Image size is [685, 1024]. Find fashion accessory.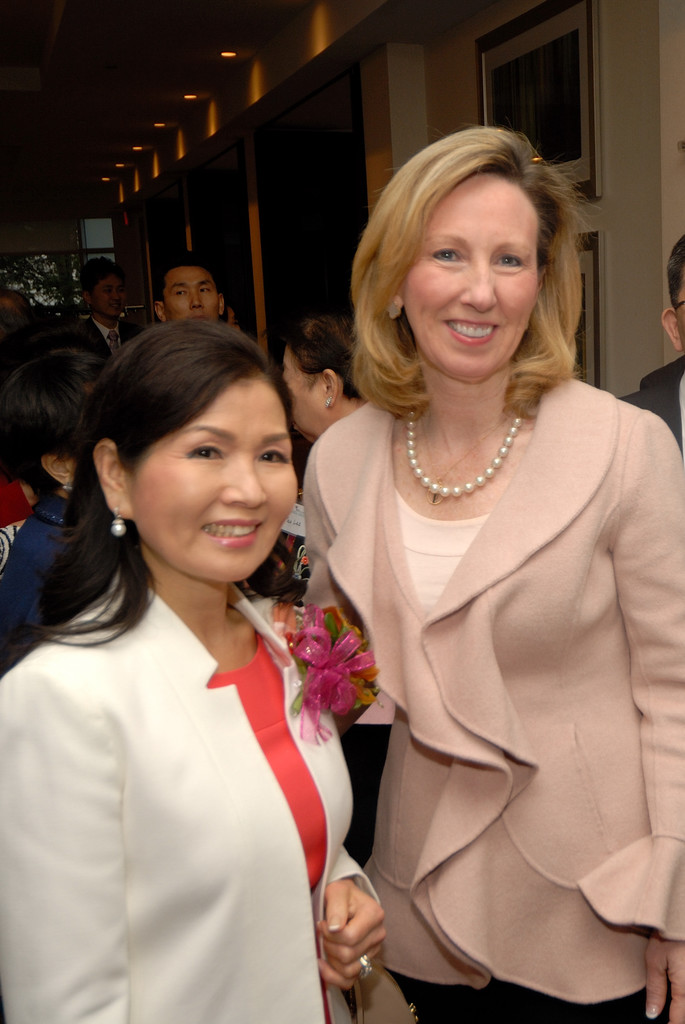
BBox(350, 963, 417, 1023).
